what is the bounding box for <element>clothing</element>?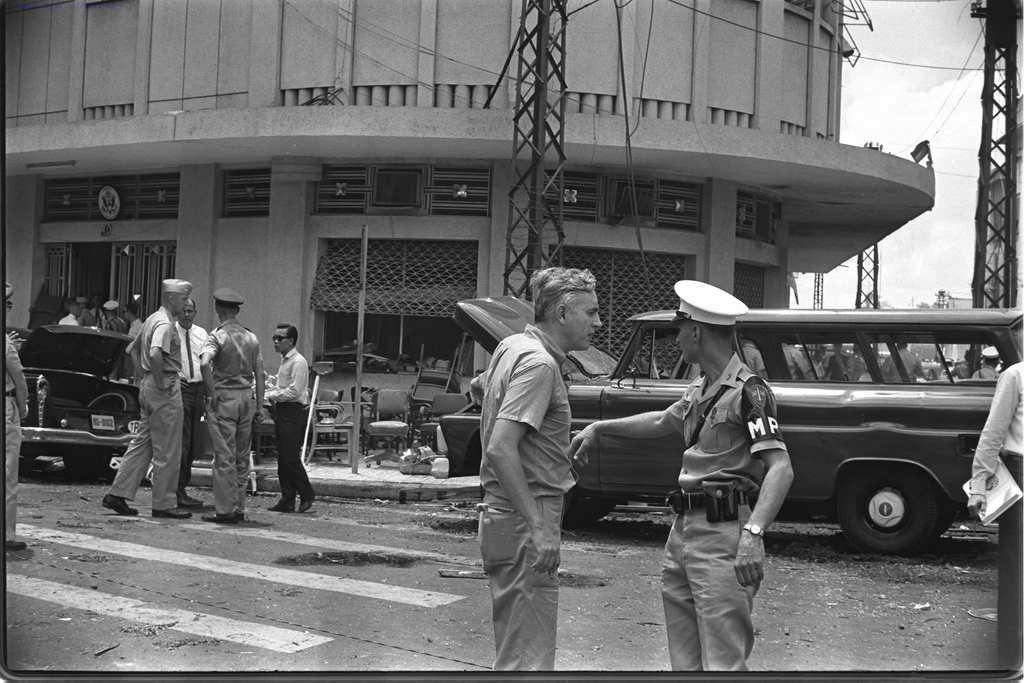
(970,361,1004,375).
